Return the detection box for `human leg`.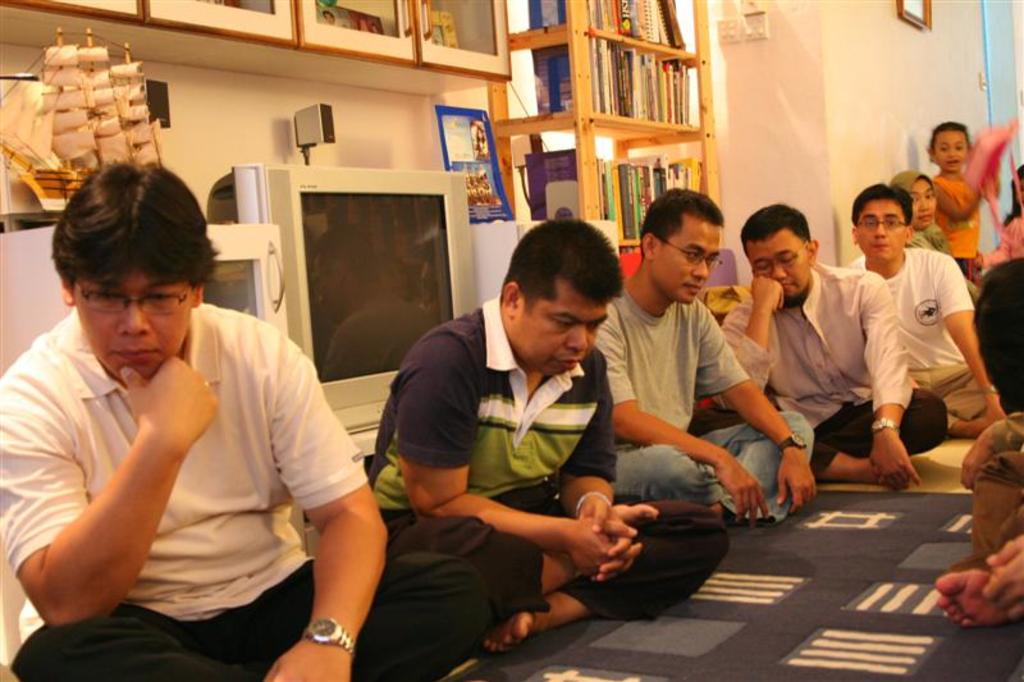
Rect(396, 514, 609, 612).
